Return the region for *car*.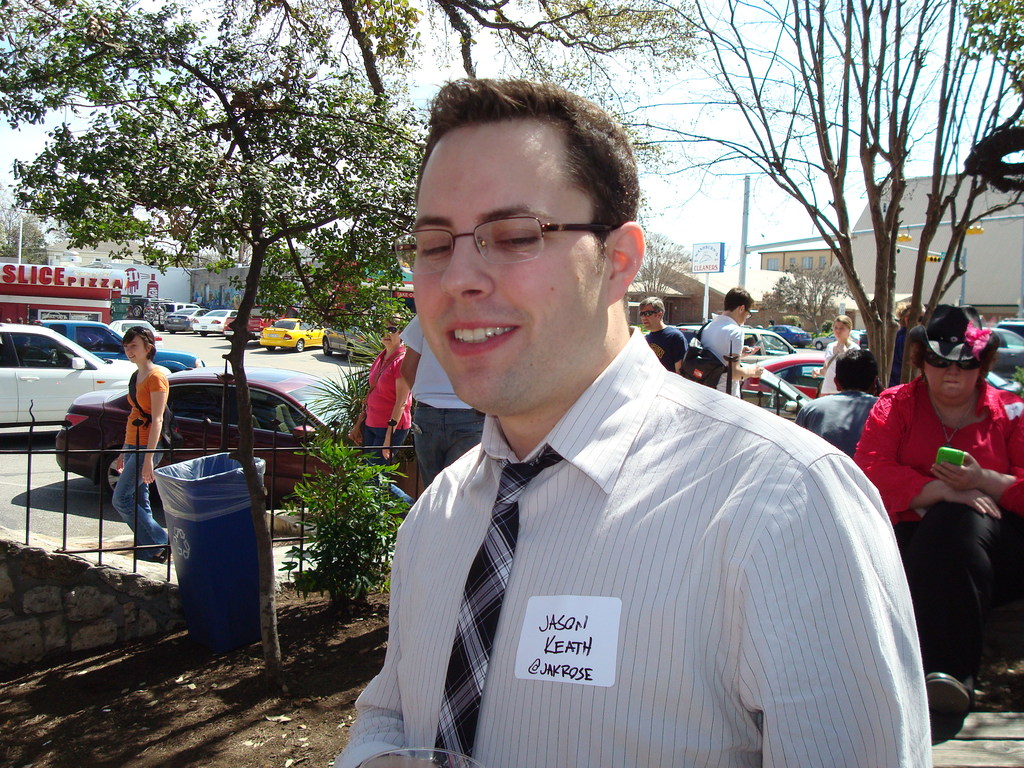
x1=28, y1=315, x2=199, y2=372.
